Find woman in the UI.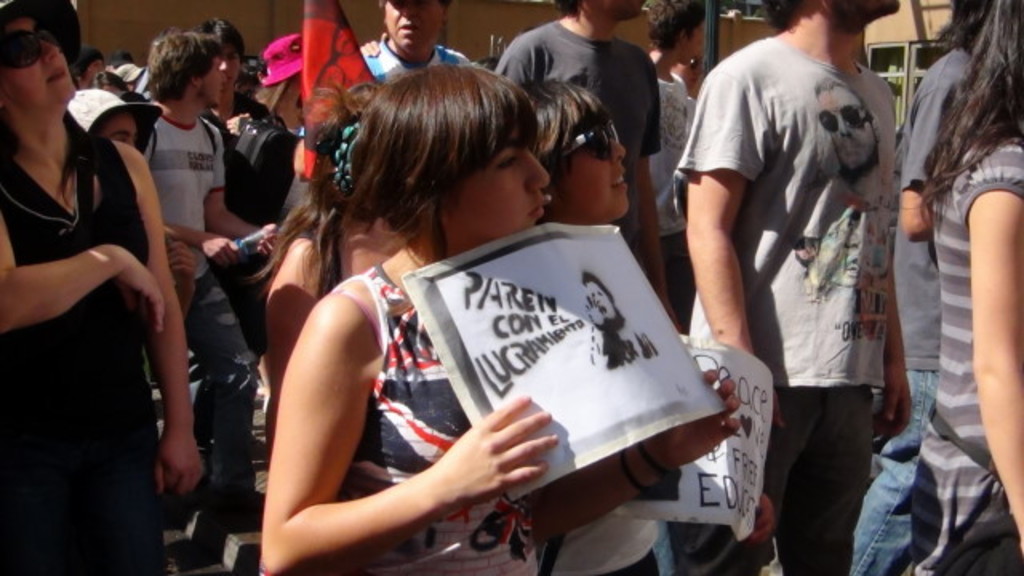
UI element at 0, 0, 206, 574.
